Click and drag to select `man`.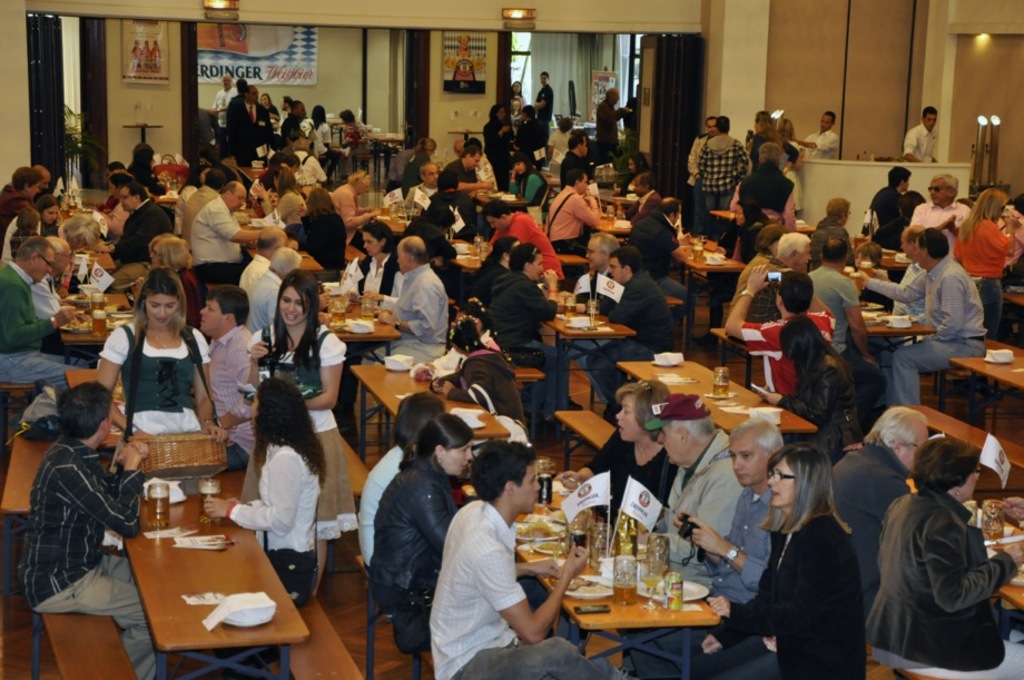
Selection: (209,73,234,146).
